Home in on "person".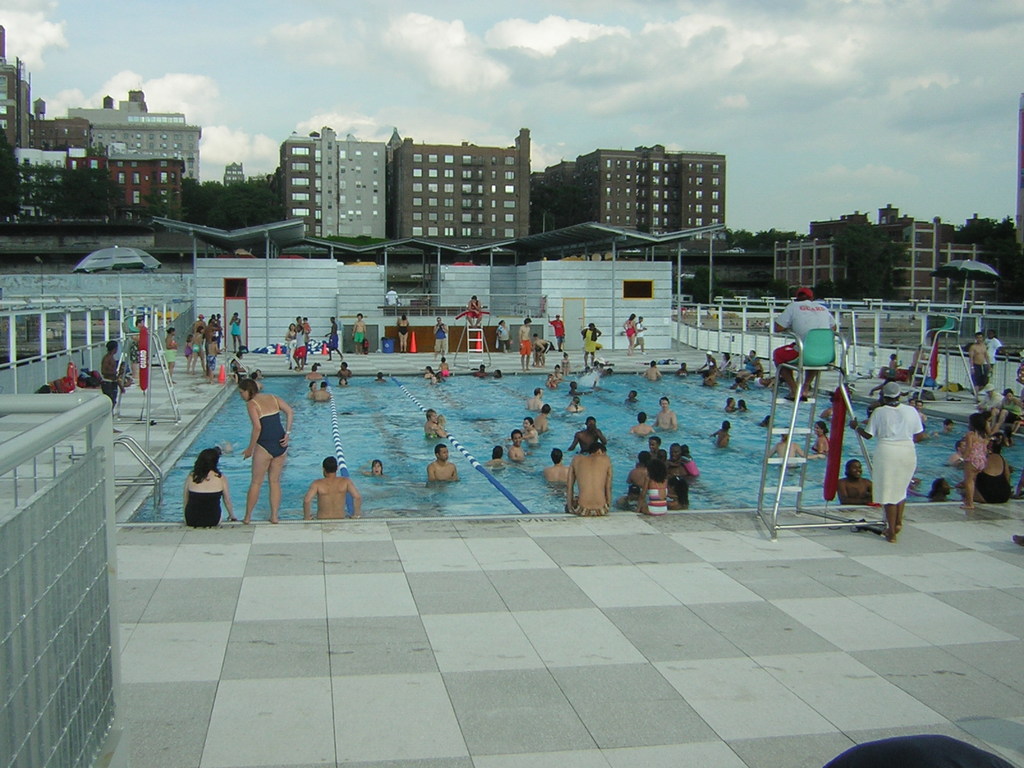
Homed in at [396,311,412,352].
